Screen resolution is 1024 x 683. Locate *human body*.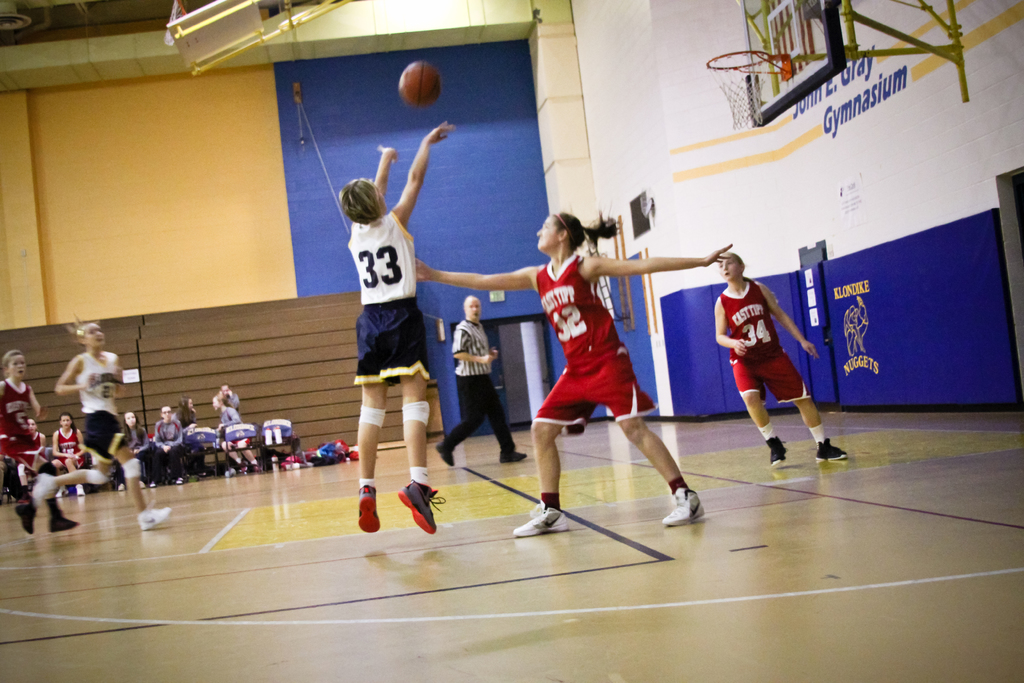
116, 425, 148, 491.
